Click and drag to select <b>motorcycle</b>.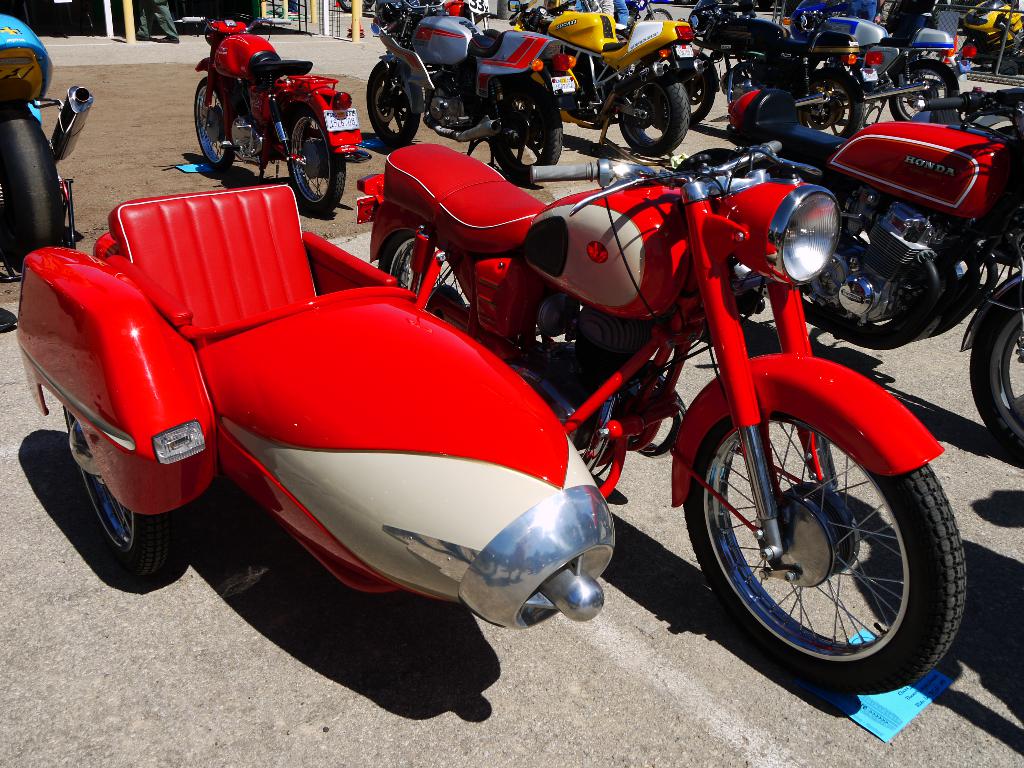
Selection: crop(183, 17, 371, 212).
